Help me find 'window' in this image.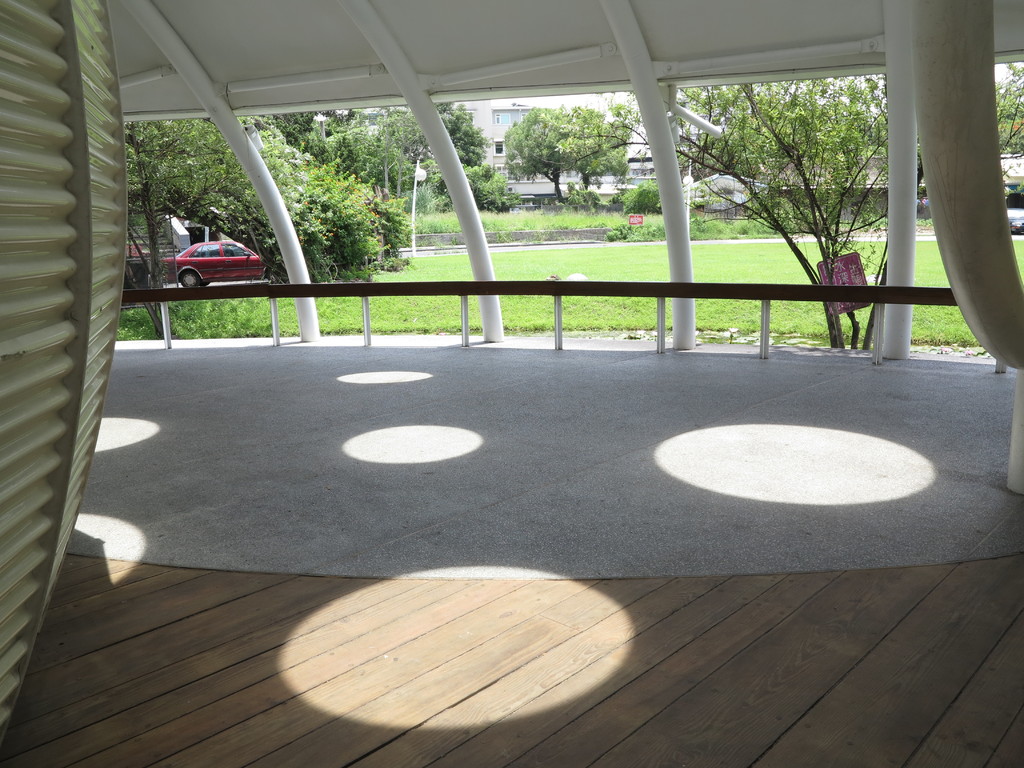
Found it: [493, 111, 512, 126].
